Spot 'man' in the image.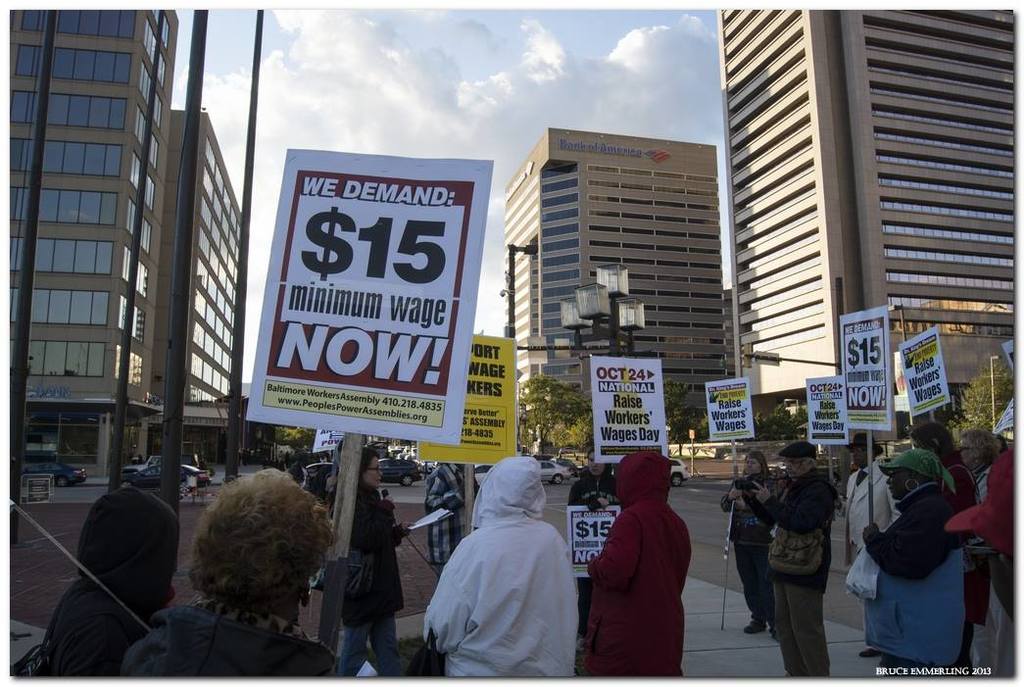
'man' found at select_region(415, 444, 589, 682).
